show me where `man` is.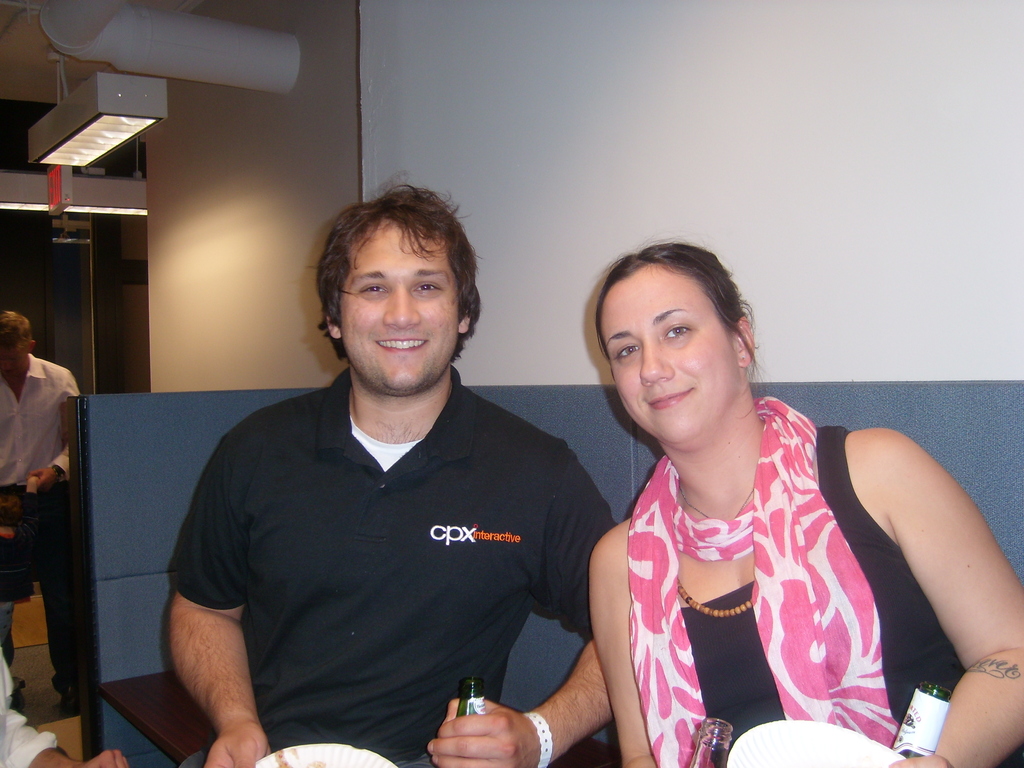
`man` is at 0, 314, 76, 706.
